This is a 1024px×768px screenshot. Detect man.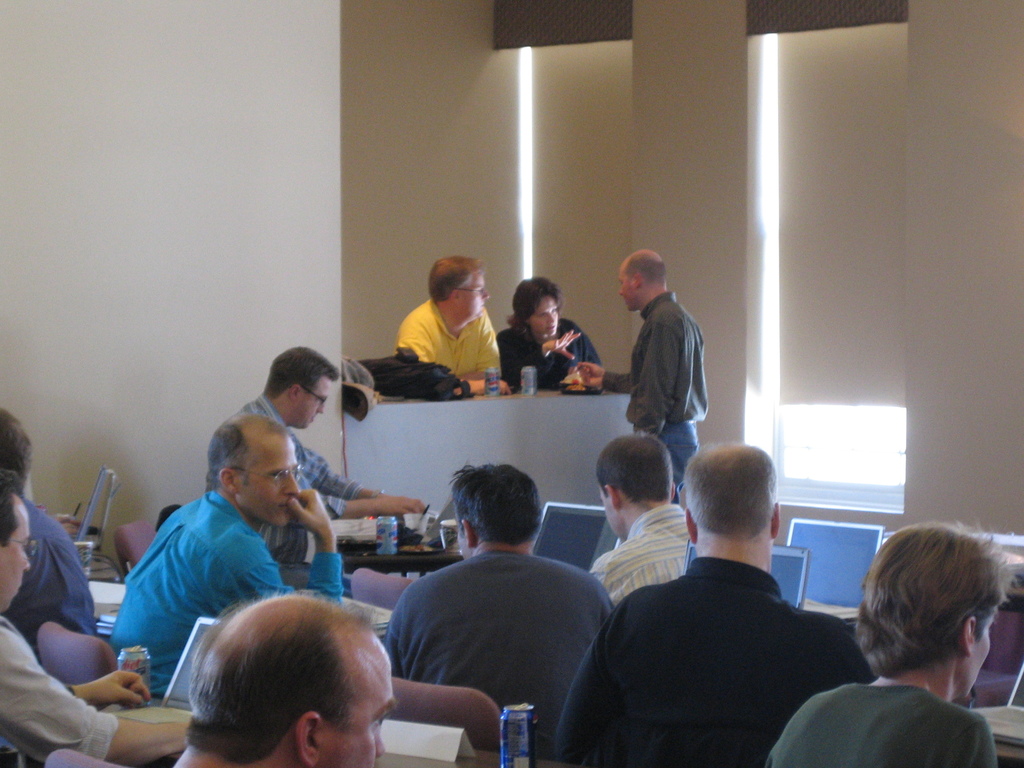
<box>207,342,421,579</box>.
